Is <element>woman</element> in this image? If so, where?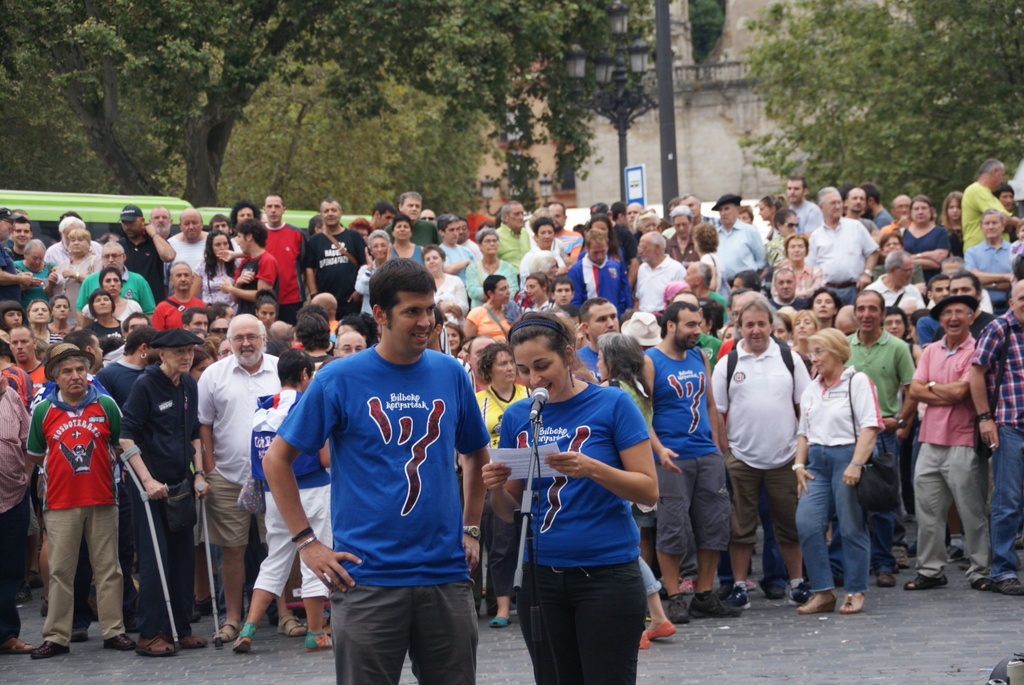
Yes, at [left=21, top=296, right=58, bottom=349].
